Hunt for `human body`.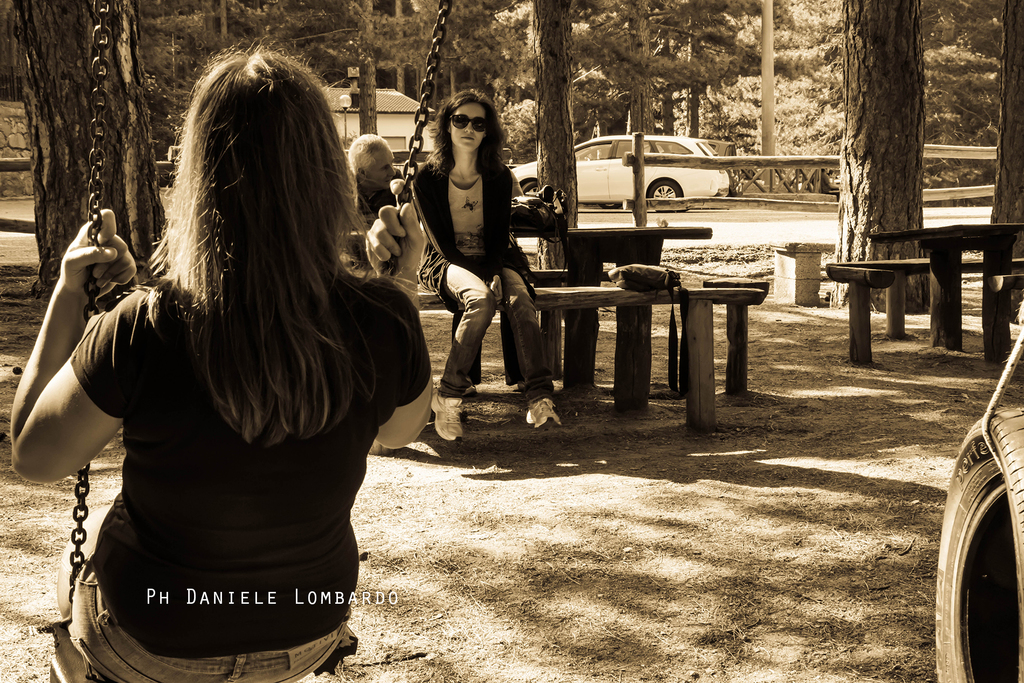
Hunted down at (left=411, top=157, right=572, bottom=441).
